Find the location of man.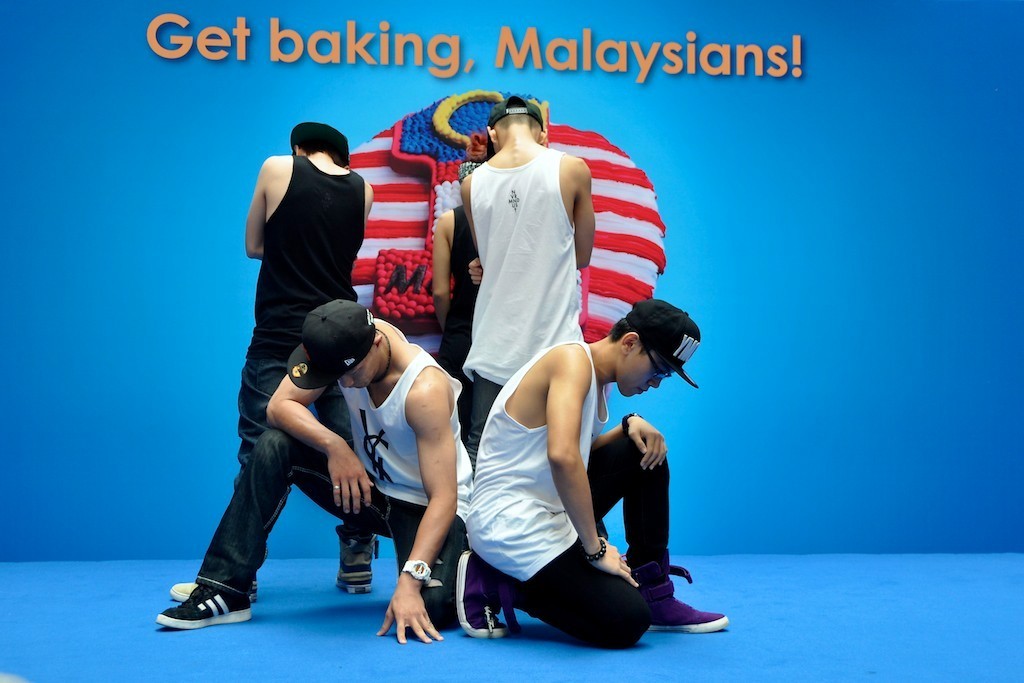
Location: x1=445 y1=289 x2=732 y2=655.
